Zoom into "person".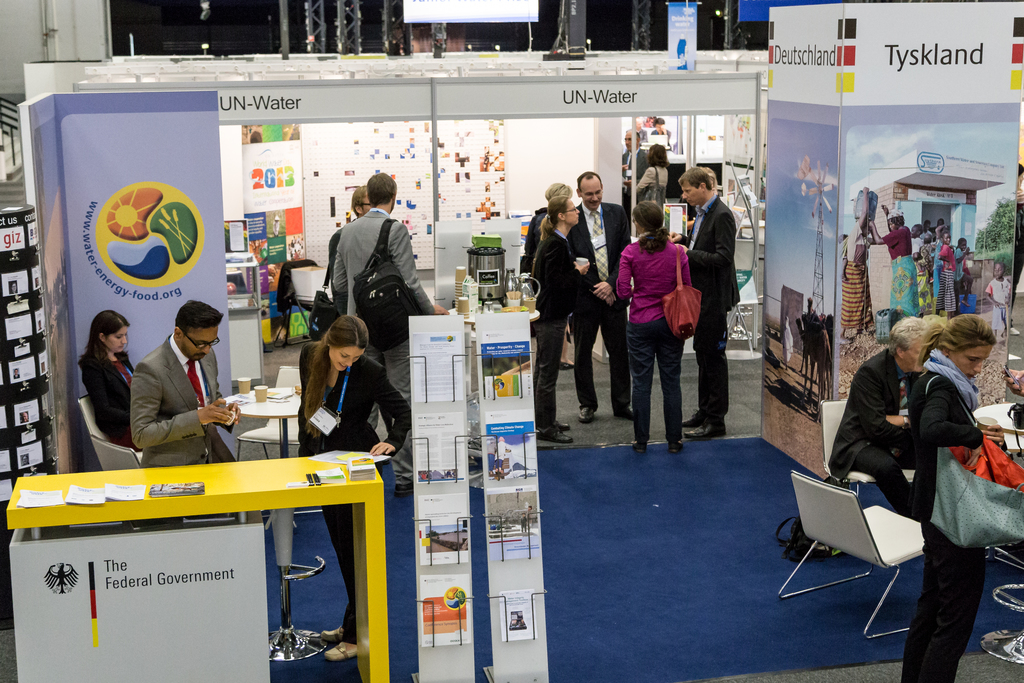
Zoom target: BBox(522, 186, 591, 444).
